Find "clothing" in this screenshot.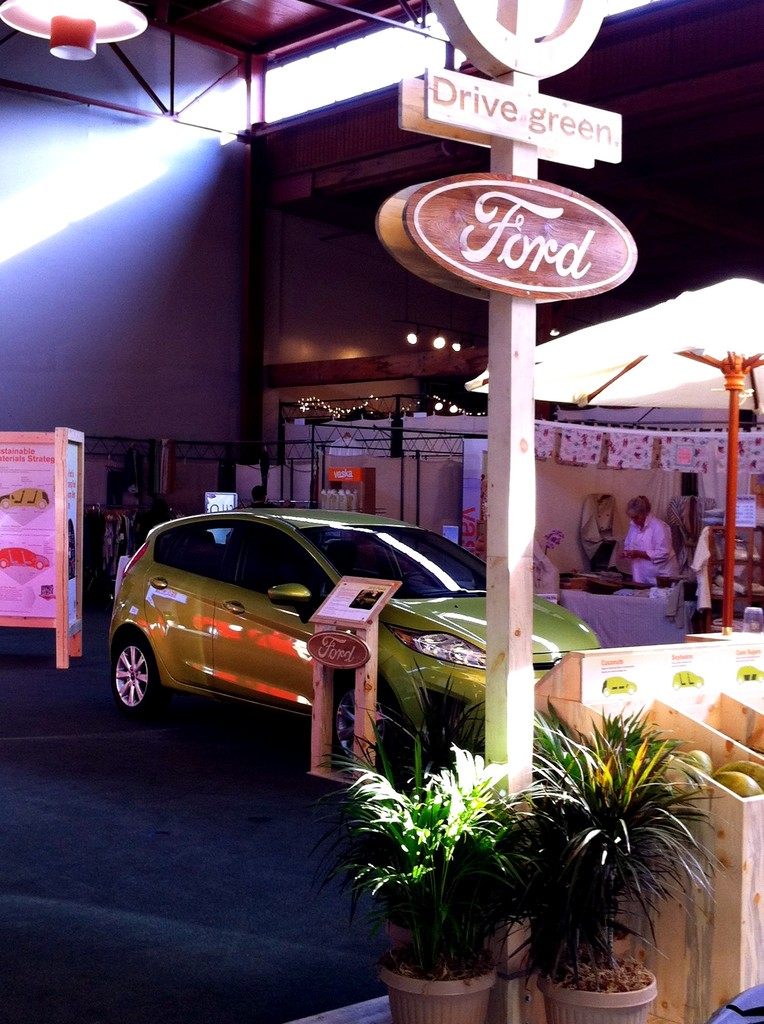
The bounding box for "clothing" is BBox(621, 513, 676, 583).
